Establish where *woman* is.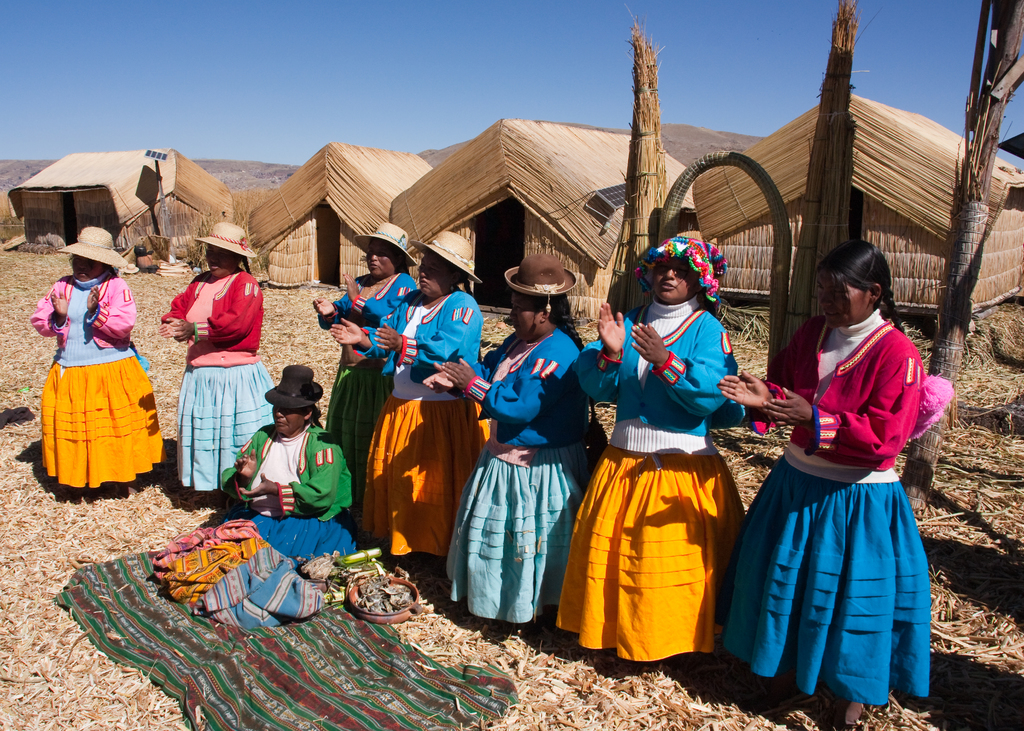
Established at 742 229 959 701.
